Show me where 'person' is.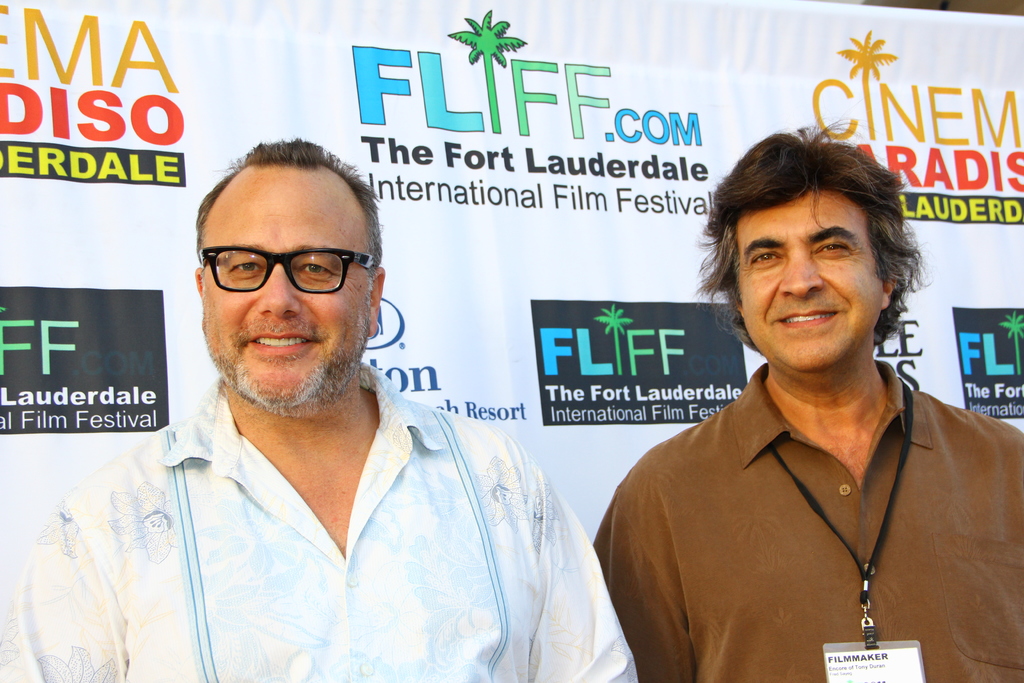
'person' is at <bbox>592, 114, 1005, 682</bbox>.
